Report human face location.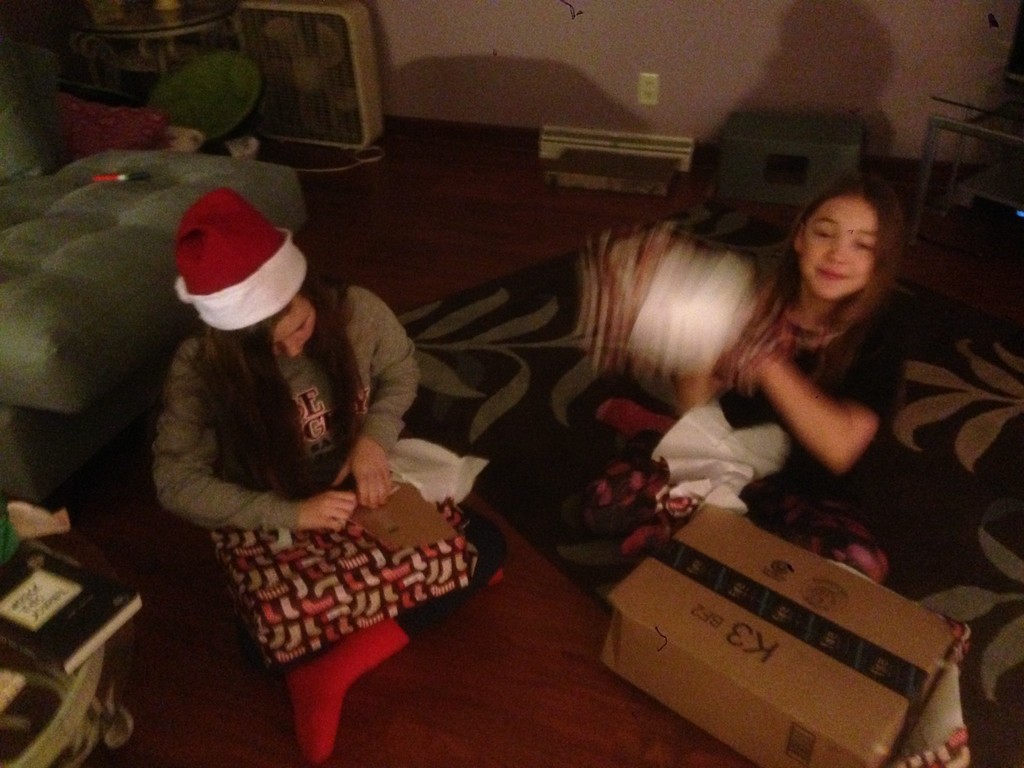
Report: Rect(278, 296, 316, 356).
